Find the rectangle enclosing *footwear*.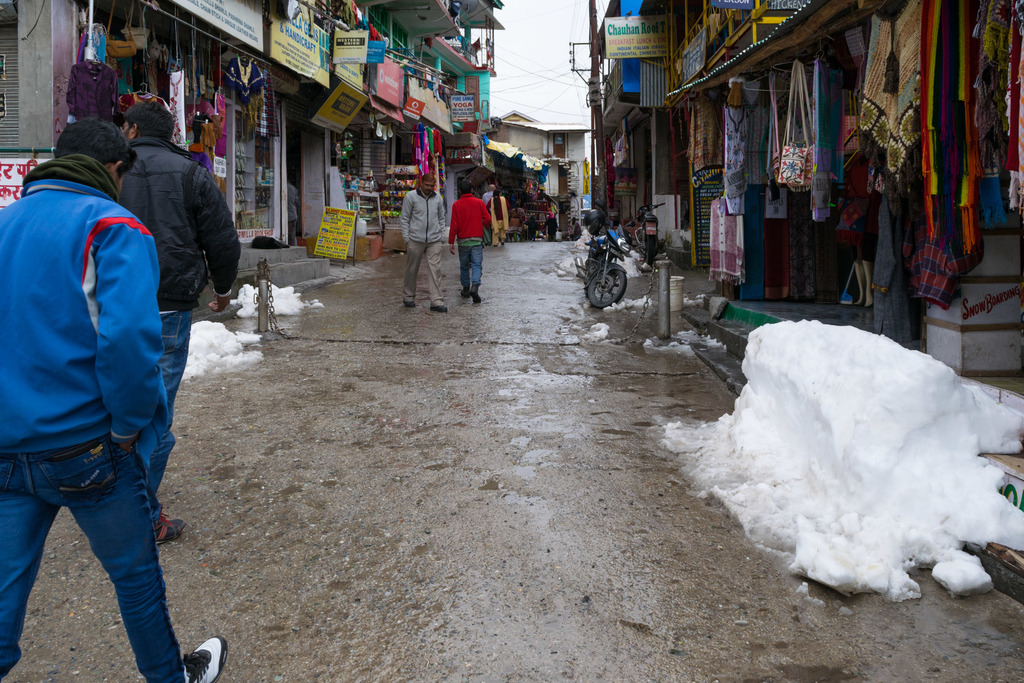
152 512 181 539.
